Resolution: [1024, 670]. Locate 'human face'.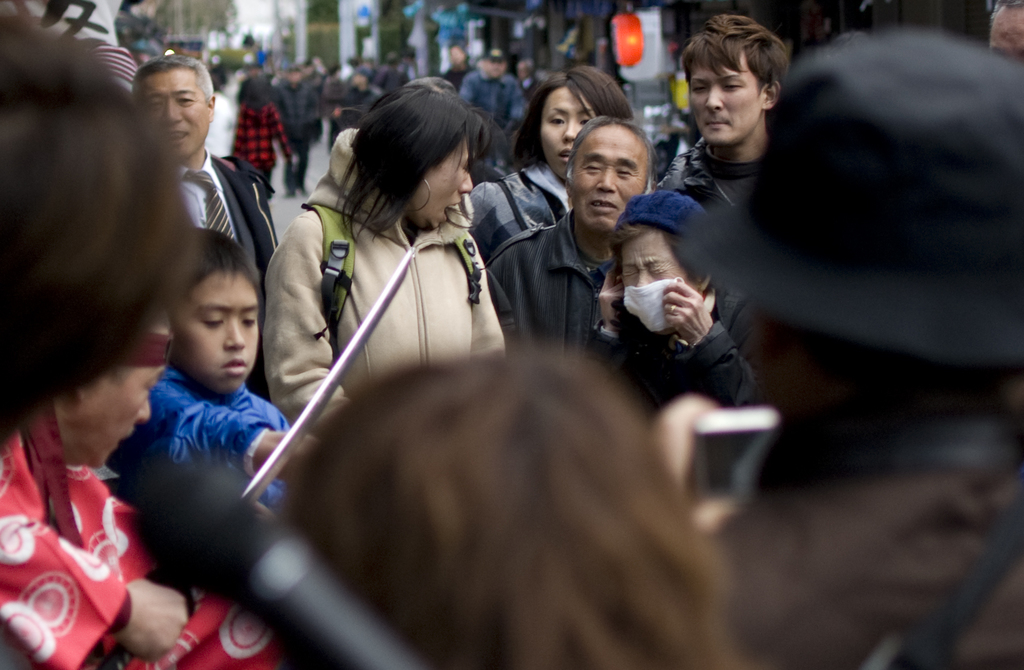
404:127:478:225.
